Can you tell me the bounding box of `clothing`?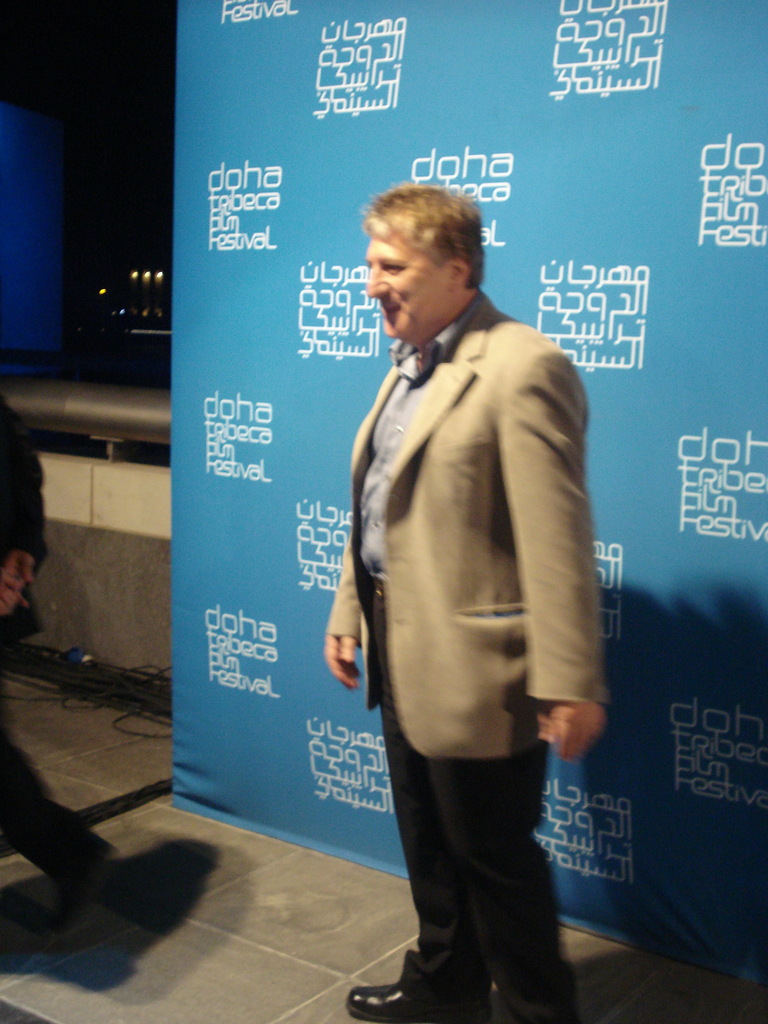
(0, 390, 46, 645).
